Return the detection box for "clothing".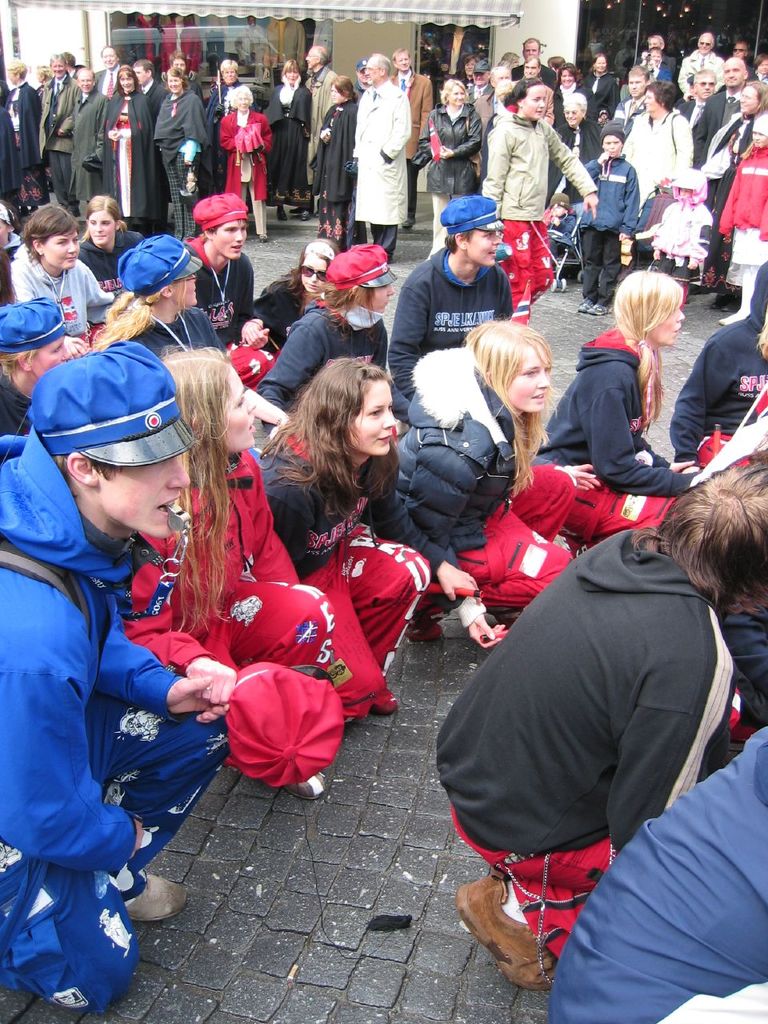
(left=73, top=86, right=104, bottom=198).
